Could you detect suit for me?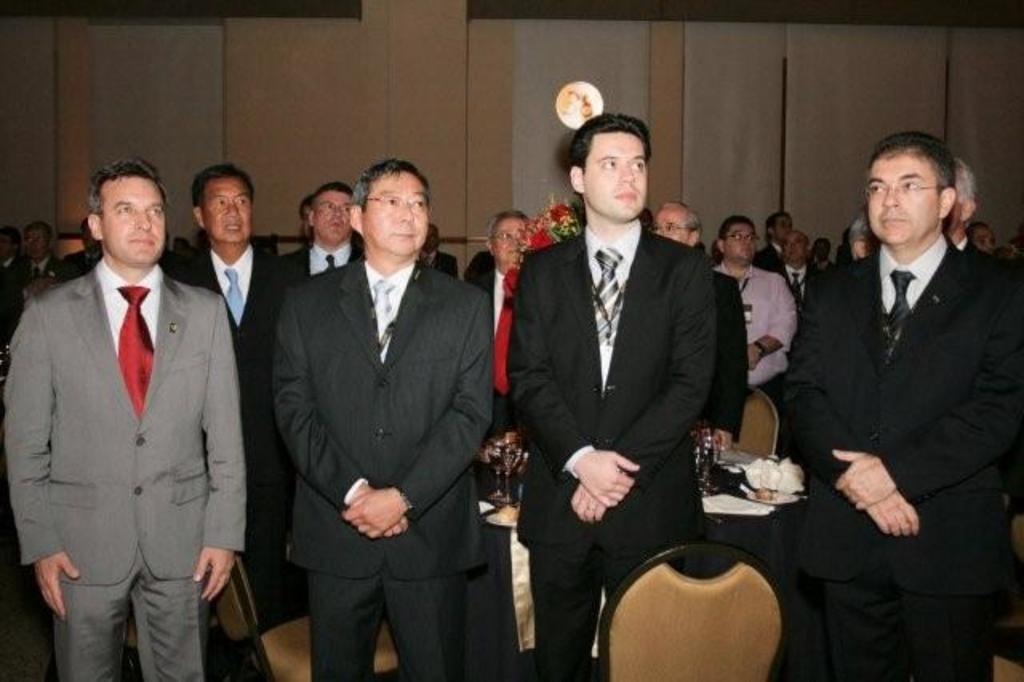
Detection result: left=778, top=266, right=816, bottom=307.
